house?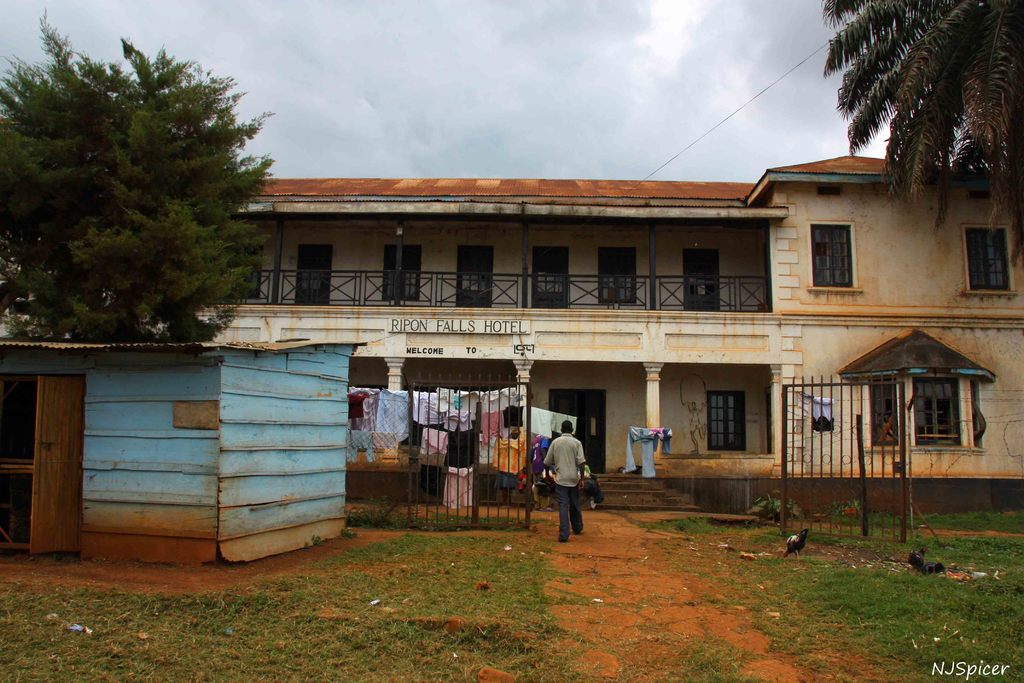
(124, 147, 1018, 477)
